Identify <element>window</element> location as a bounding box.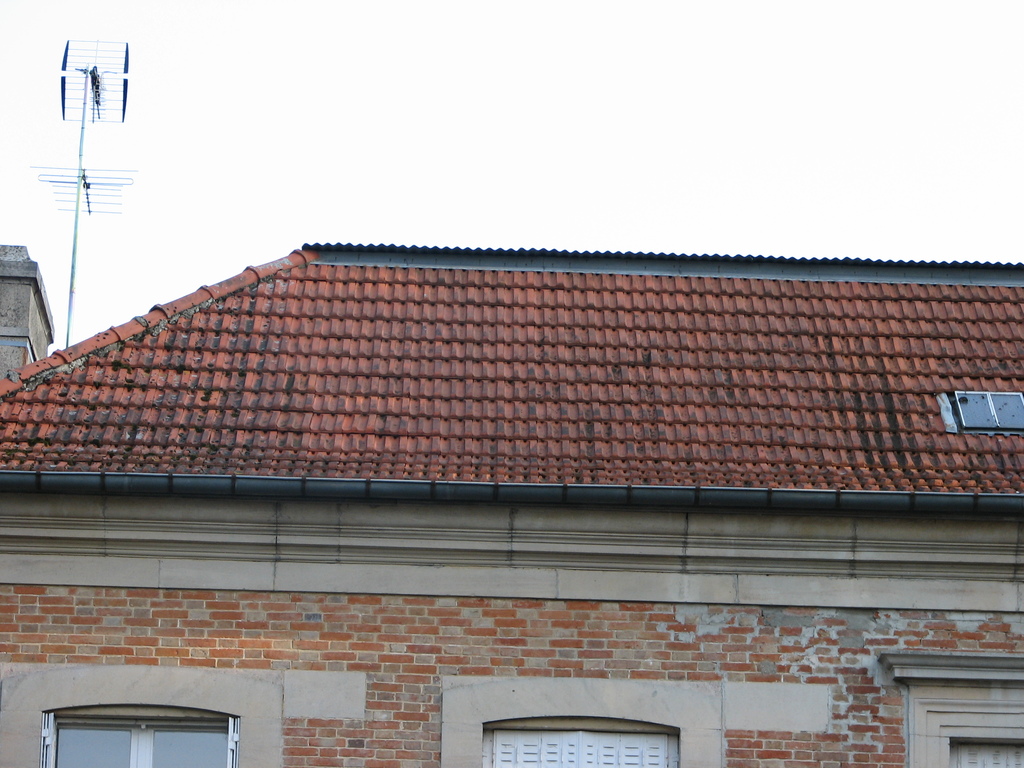
953, 739, 1023, 767.
